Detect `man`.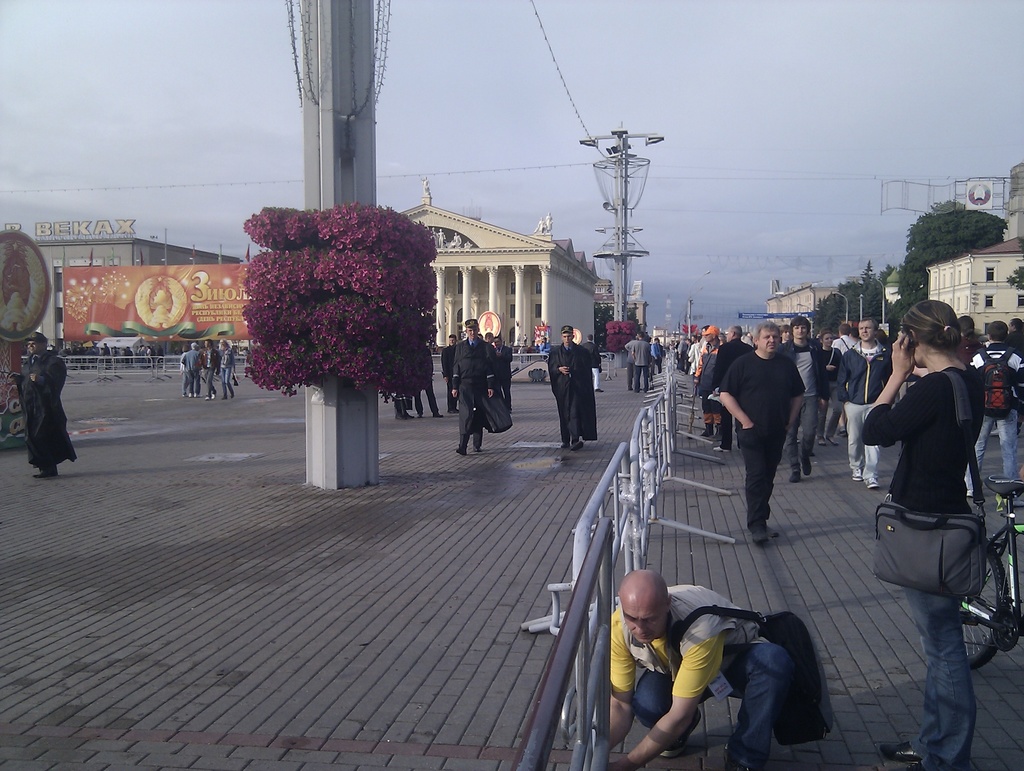
Detected at rect(495, 334, 513, 410).
